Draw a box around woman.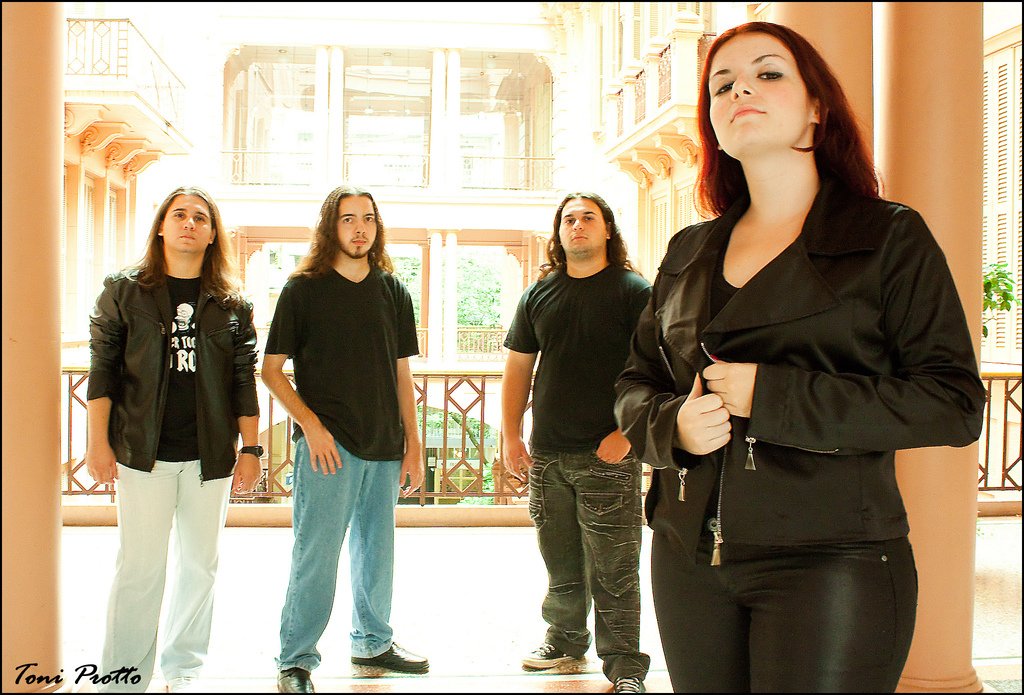
{"x1": 612, "y1": 19, "x2": 988, "y2": 694}.
